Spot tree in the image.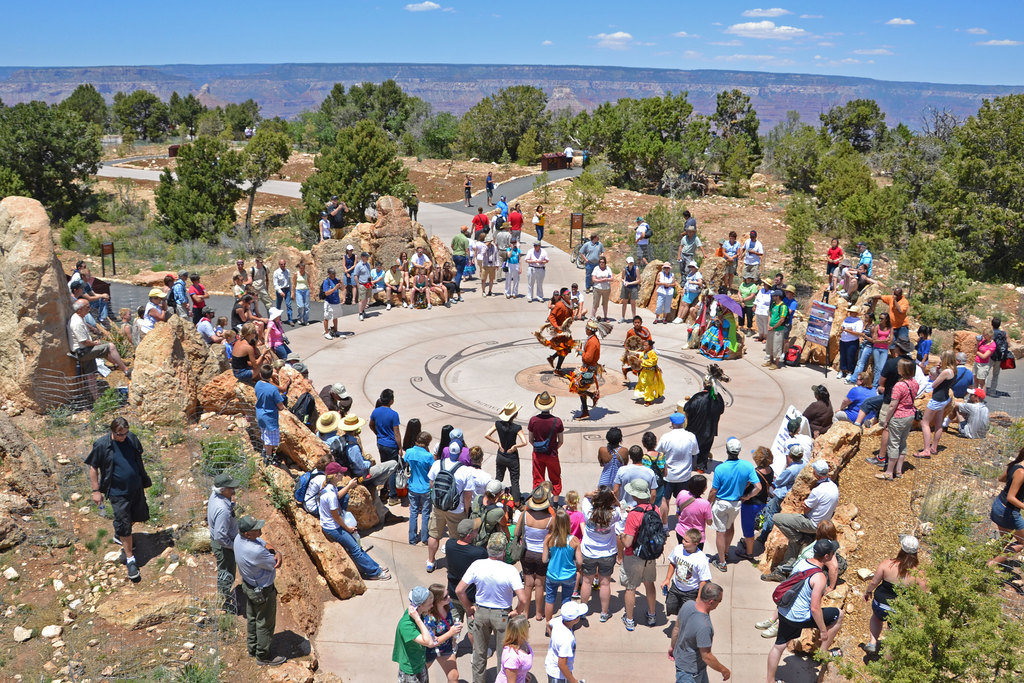
tree found at 768,115,838,229.
